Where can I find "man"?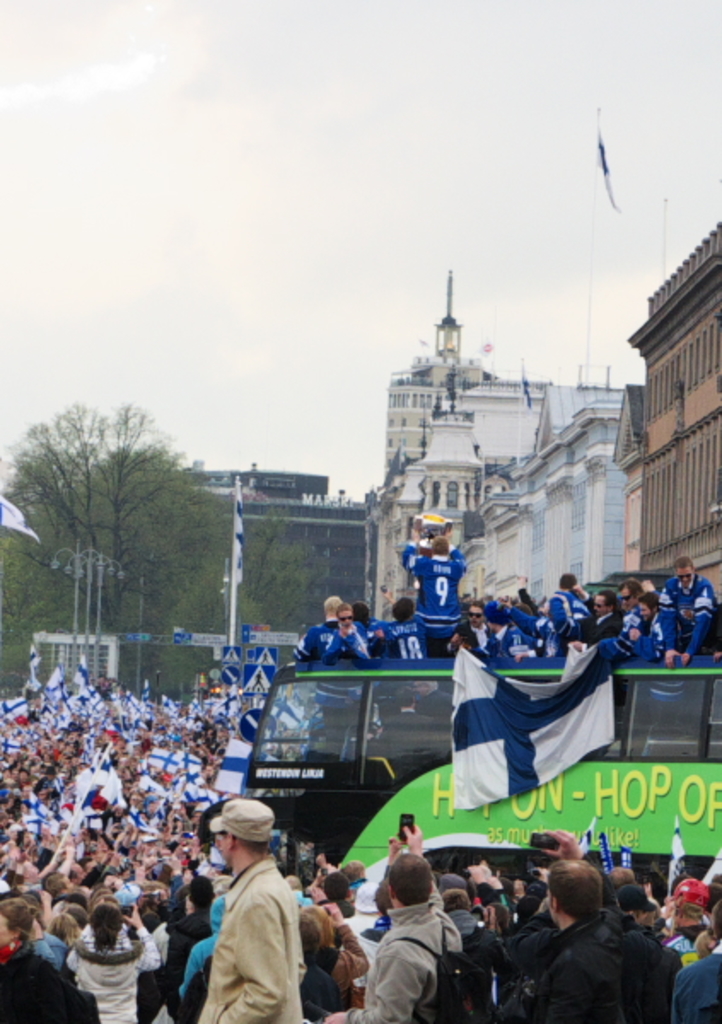
You can find it at pyautogui.locateOnScreen(348, 831, 468, 1022).
